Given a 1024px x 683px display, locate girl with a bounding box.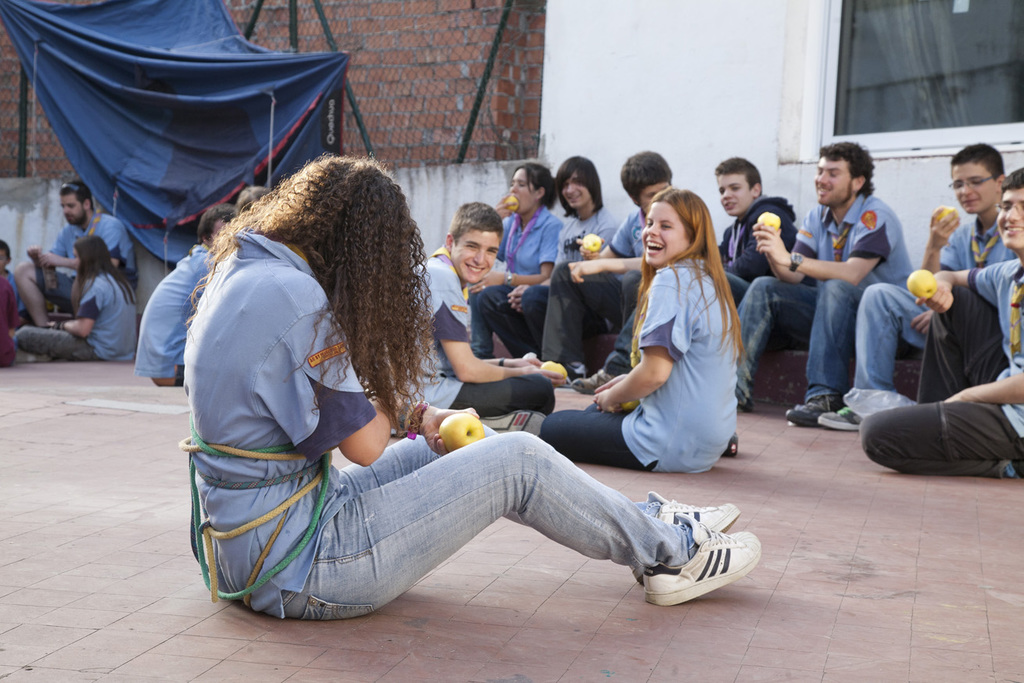
Located: 538, 180, 743, 474.
